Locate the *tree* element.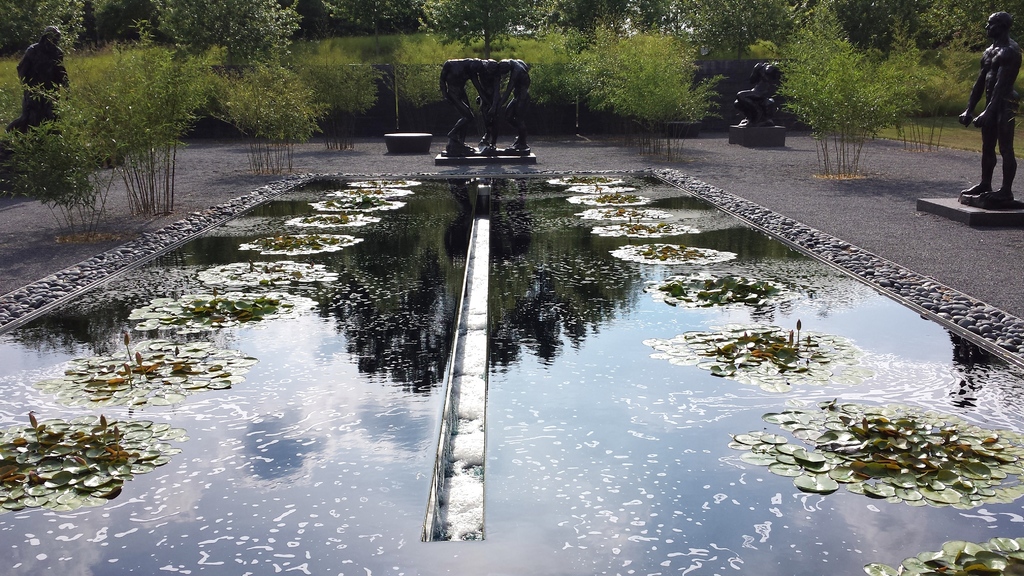
Element bbox: <bbox>790, 33, 938, 153</bbox>.
